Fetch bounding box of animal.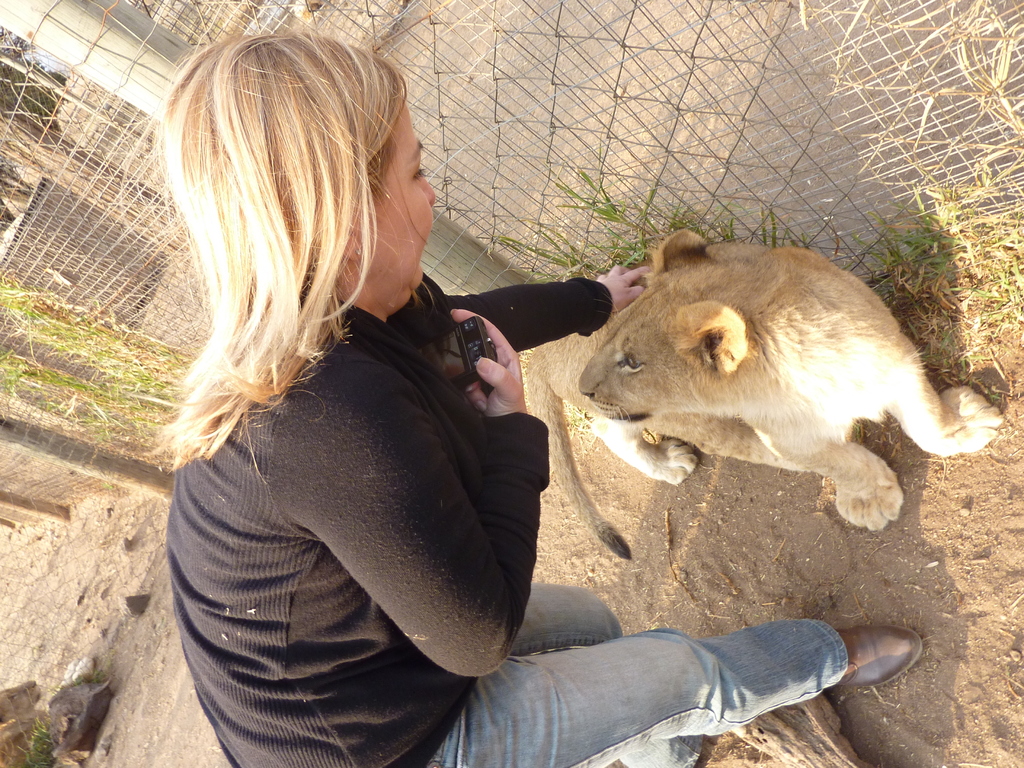
Bbox: [left=520, top=226, right=1006, bottom=566].
